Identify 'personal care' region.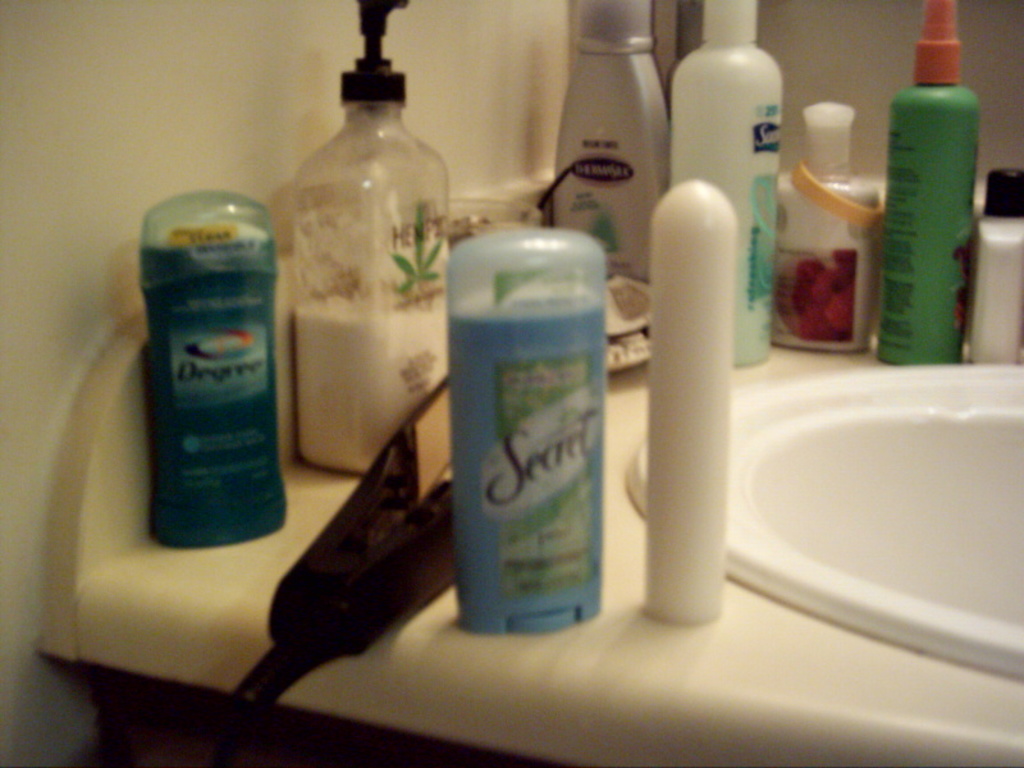
Region: BBox(276, 0, 449, 481).
